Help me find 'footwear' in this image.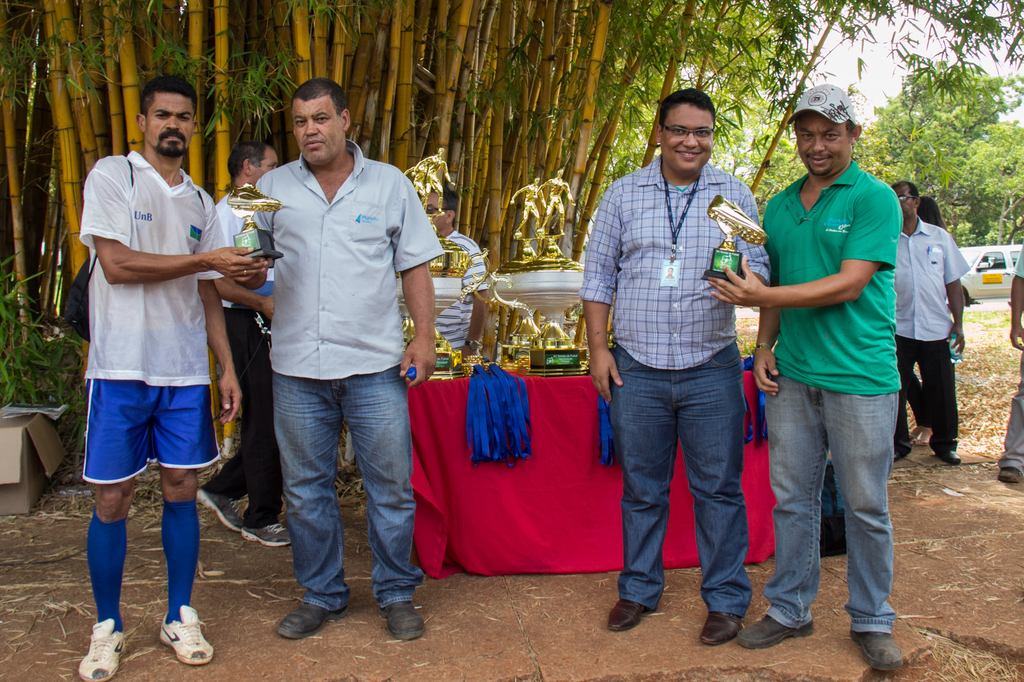
Found it: rect(241, 521, 293, 546).
